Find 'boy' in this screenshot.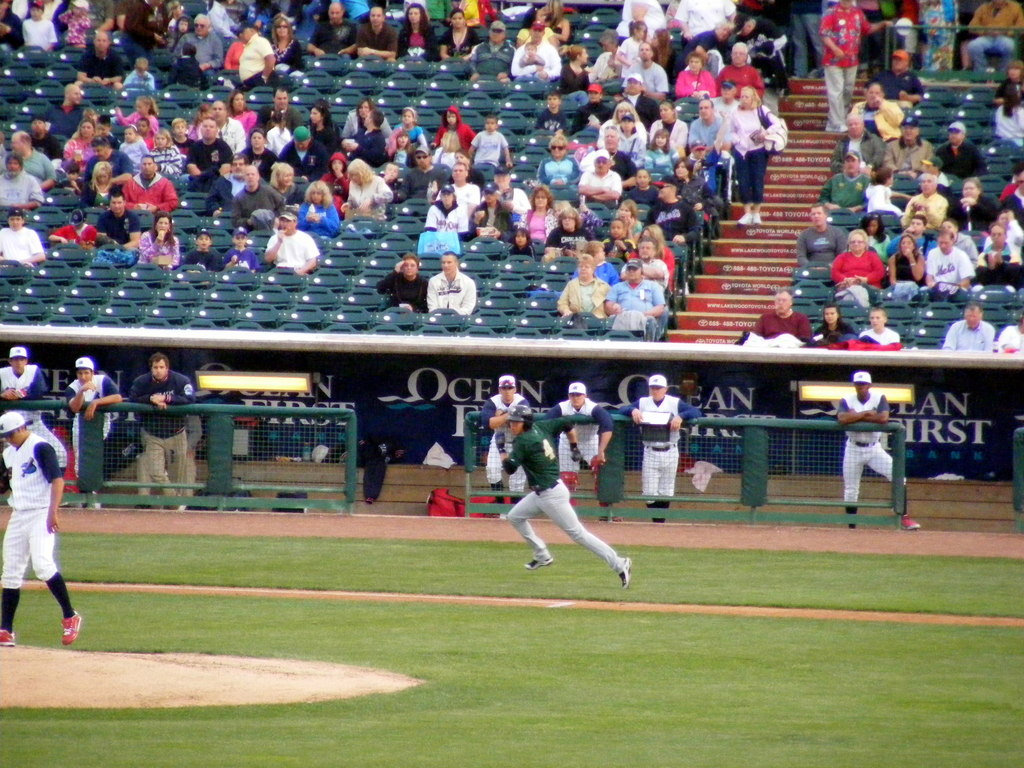
The bounding box for 'boy' is bbox(42, 209, 99, 259).
